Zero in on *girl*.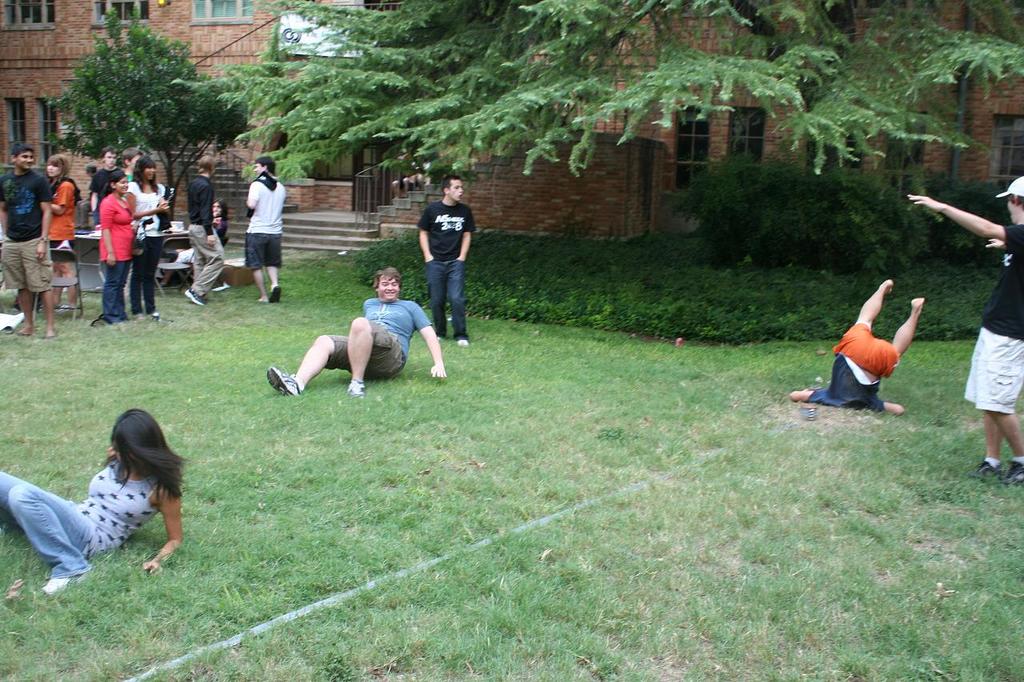
Zeroed in: box(97, 172, 135, 324).
